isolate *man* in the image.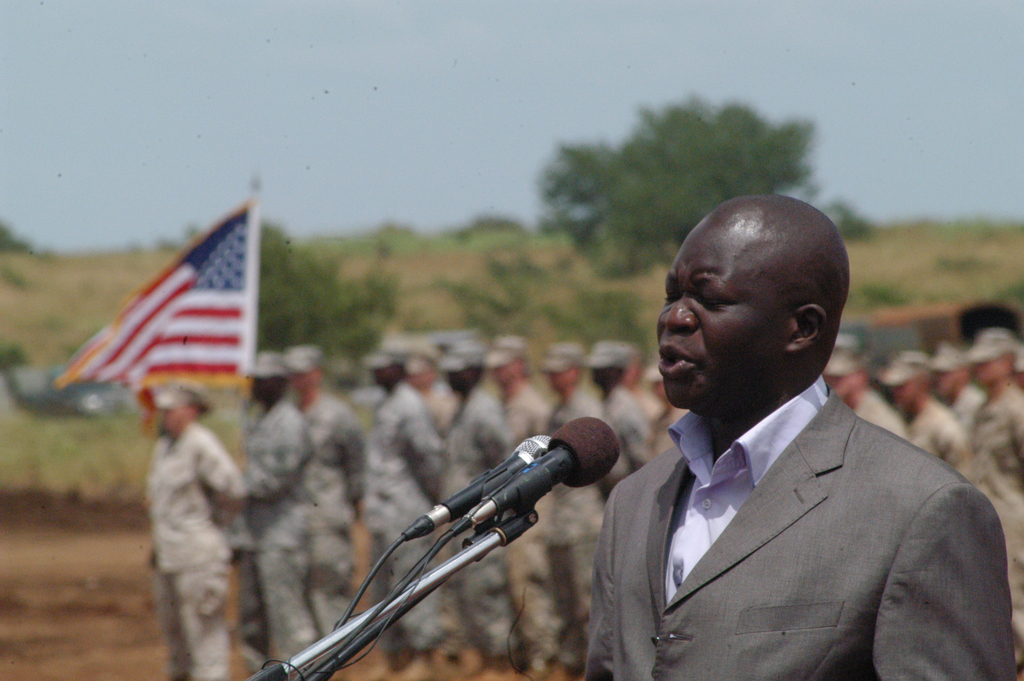
Isolated region: <box>579,341,653,641</box>.
